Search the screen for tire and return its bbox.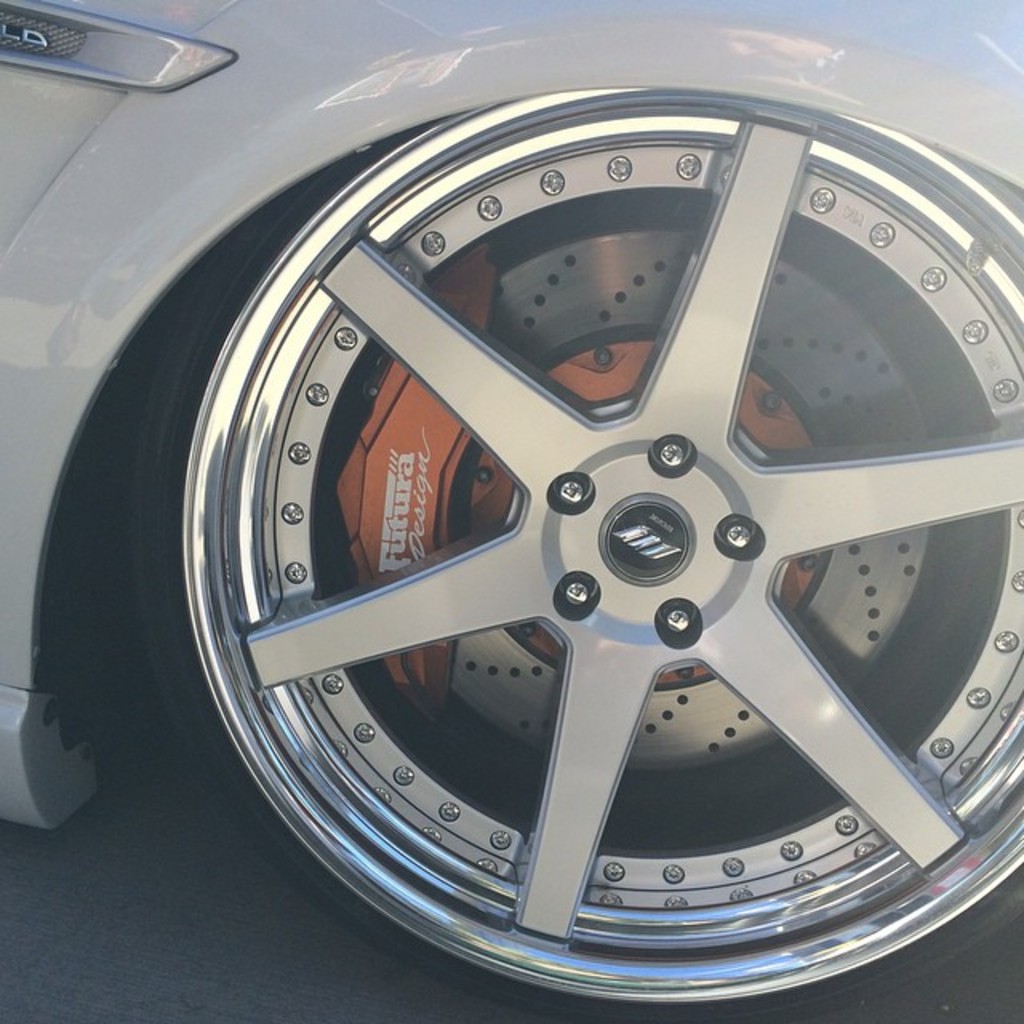
Found: bbox=(123, 16, 1023, 1006).
